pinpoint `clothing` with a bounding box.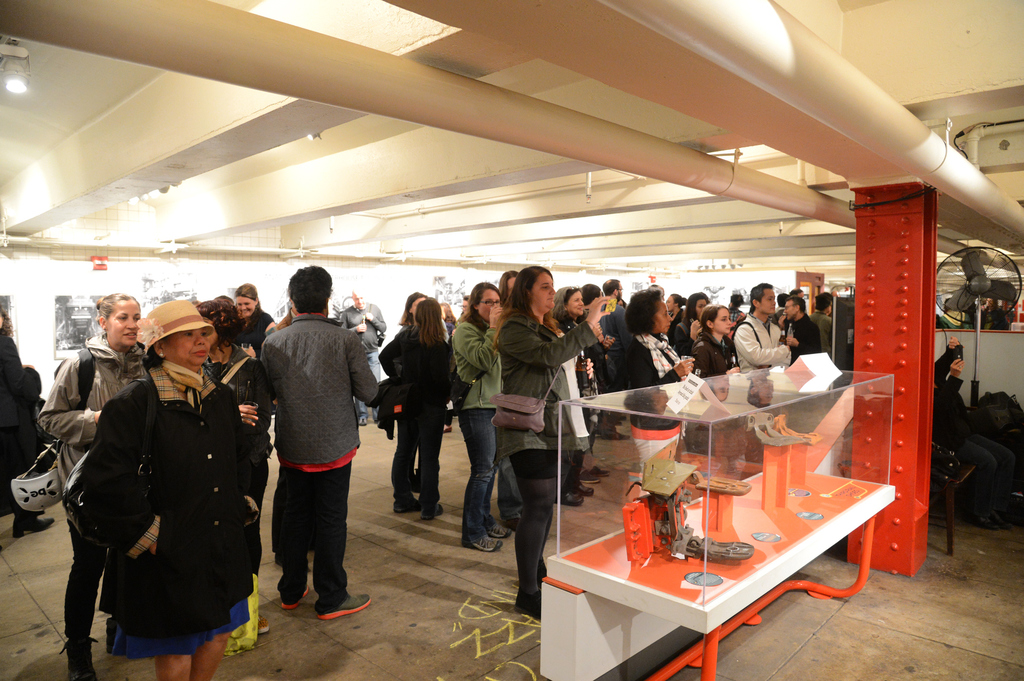
<bbox>812, 309, 848, 372</bbox>.
